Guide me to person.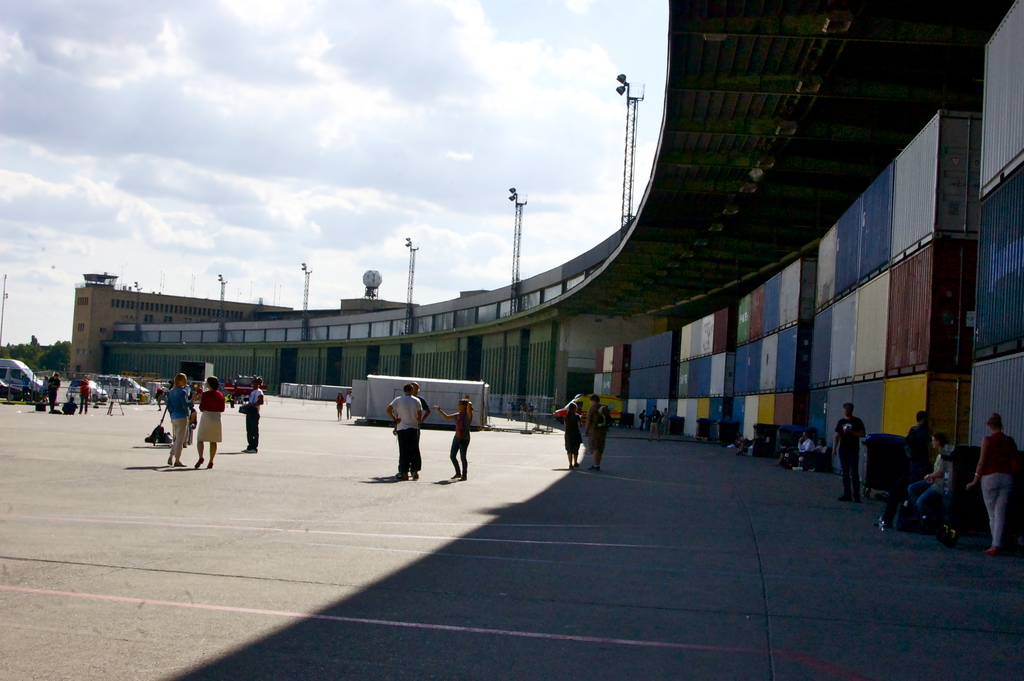
Guidance: (966,406,1021,551).
